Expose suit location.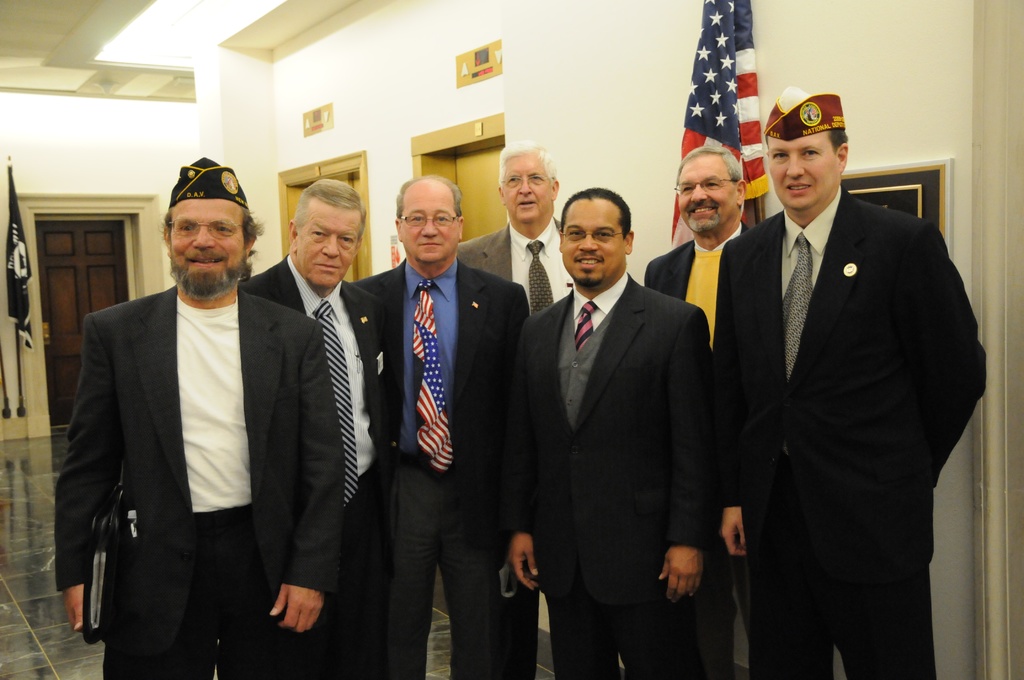
Exposed at region(504, 277, 707, 679).
